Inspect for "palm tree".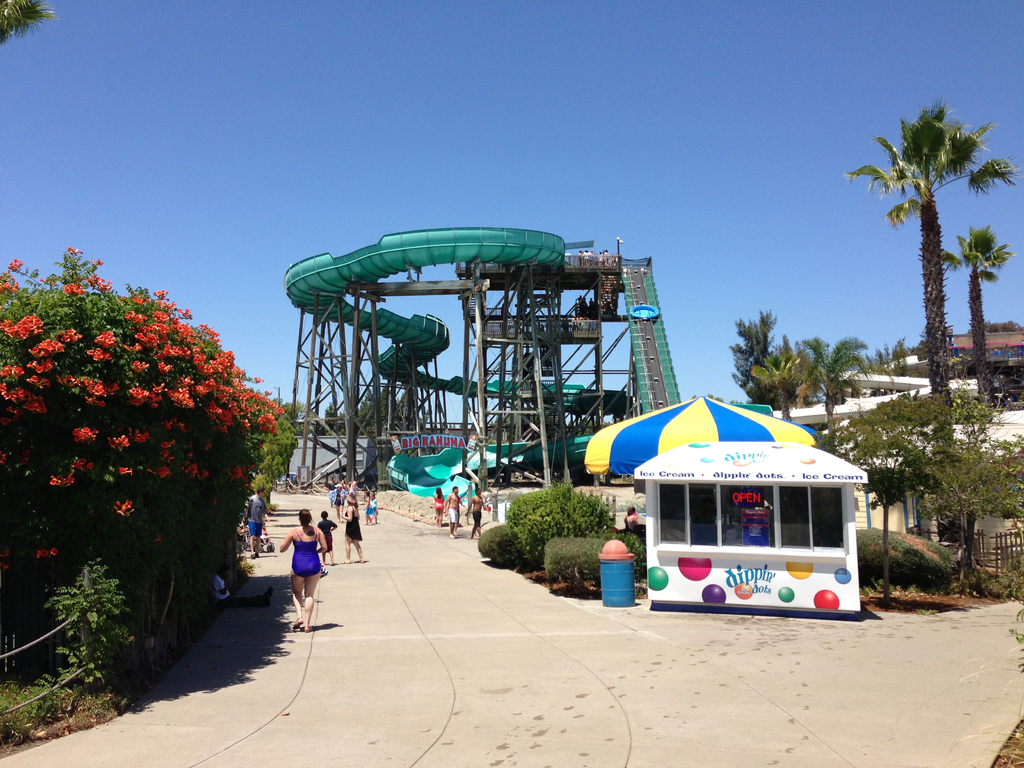
Inspection: locate(790, 331, 871, 450).
